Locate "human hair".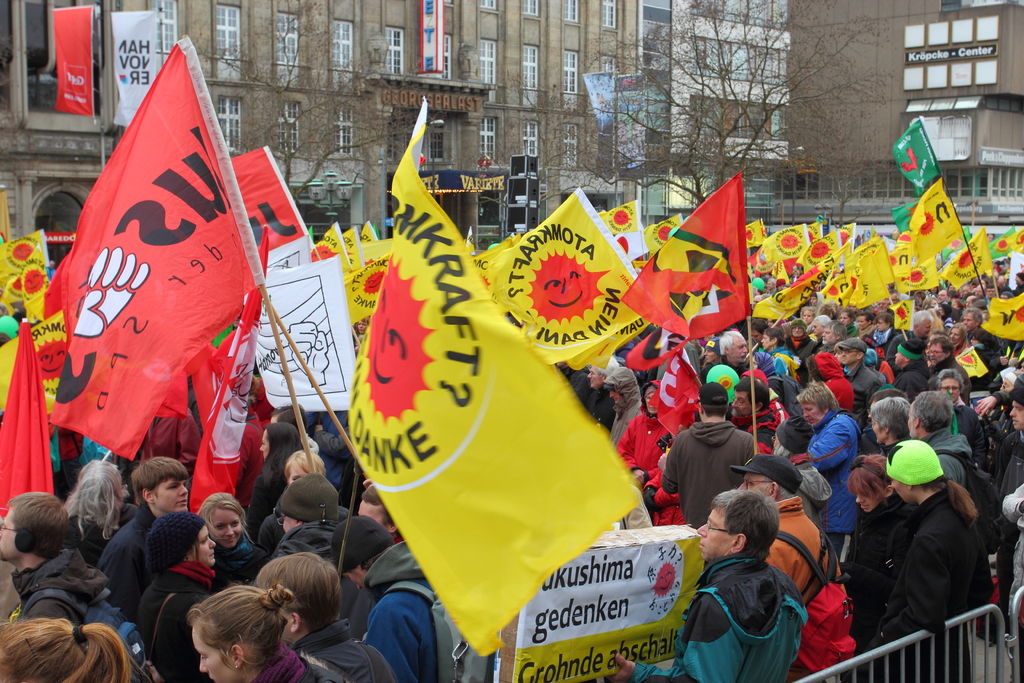
Bounding box: l=361, t=486, r=391, b=531.
